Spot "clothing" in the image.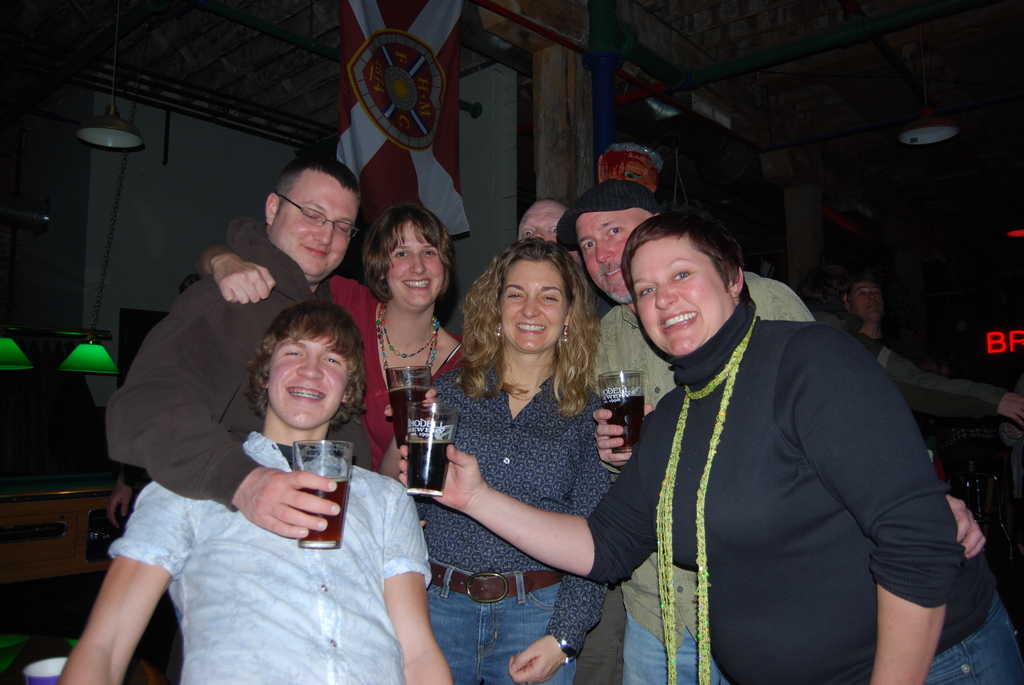
"clothing" found at x1=326 y1=273 x2=465 y2=476.
